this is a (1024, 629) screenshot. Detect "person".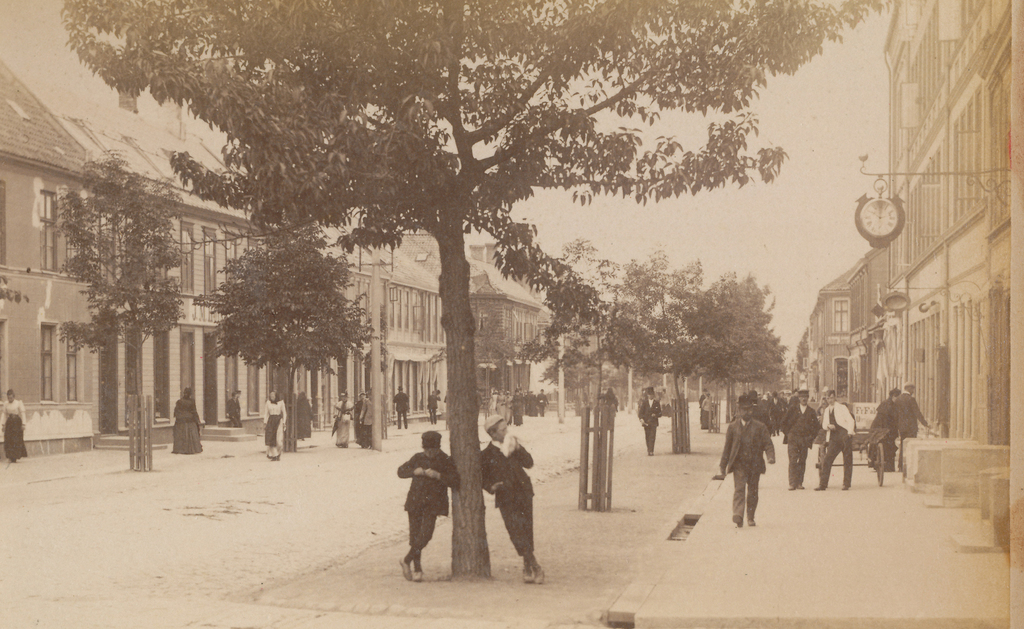
[x1=870, y1=386, x2=897, y2=474].
